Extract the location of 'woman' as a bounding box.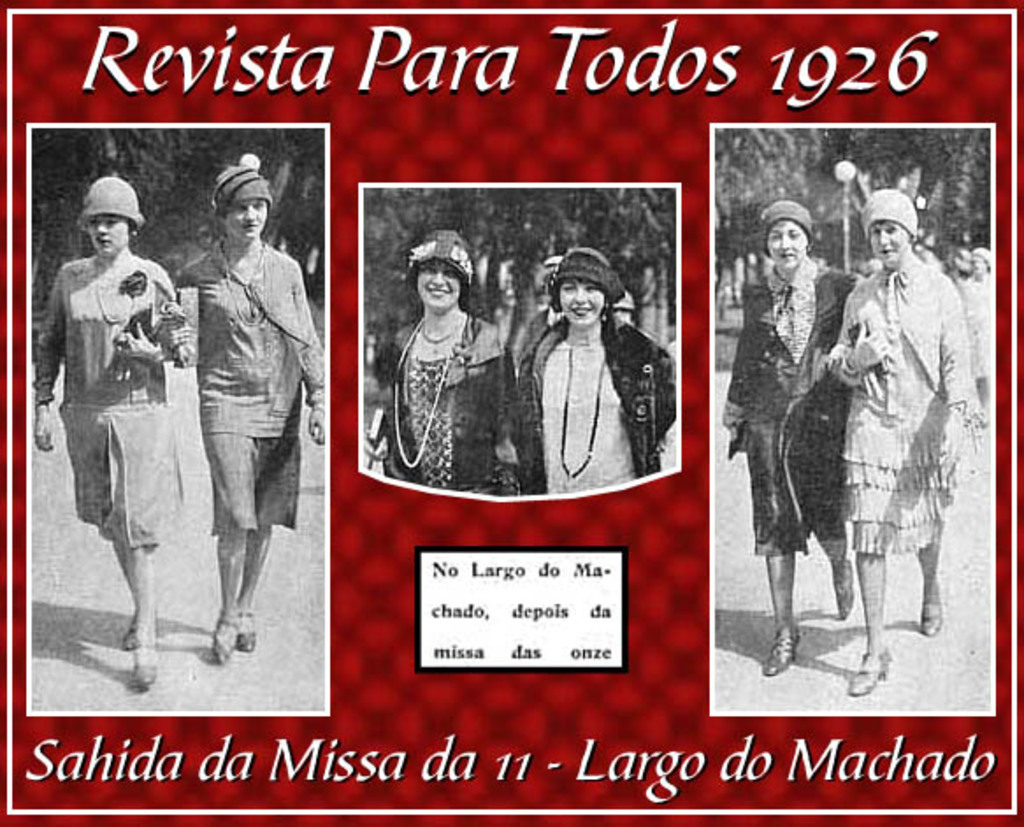
bbox(720, 204, 857, 681).
